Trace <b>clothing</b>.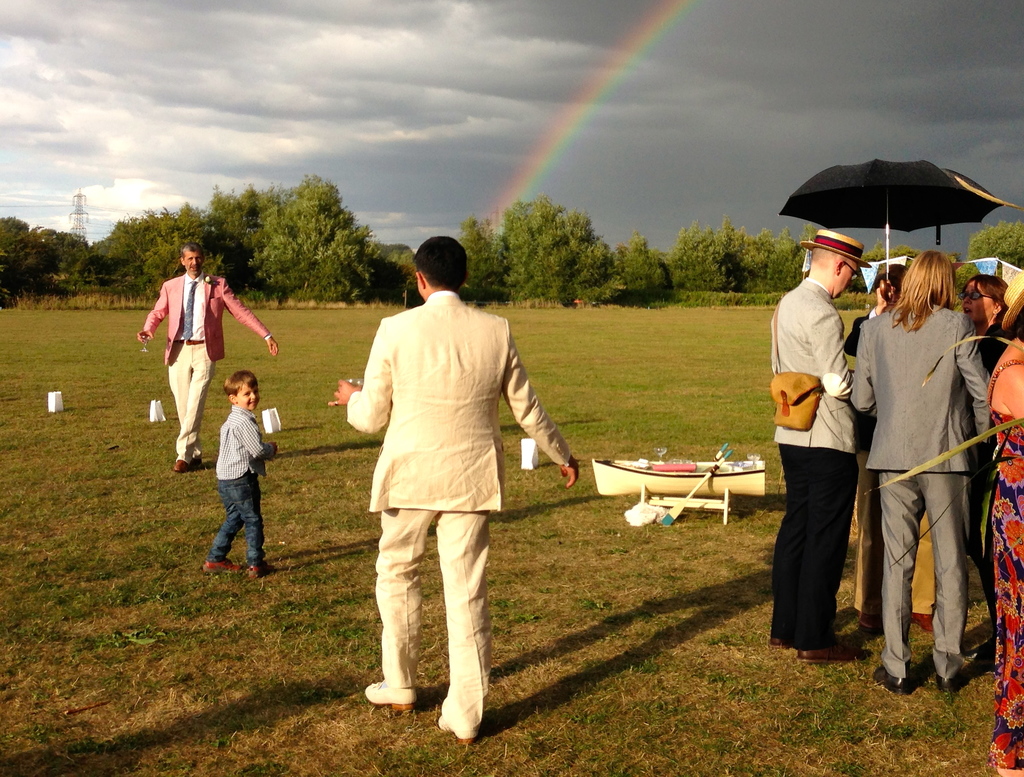
Traced to locate(343, 287, 568, 737).
